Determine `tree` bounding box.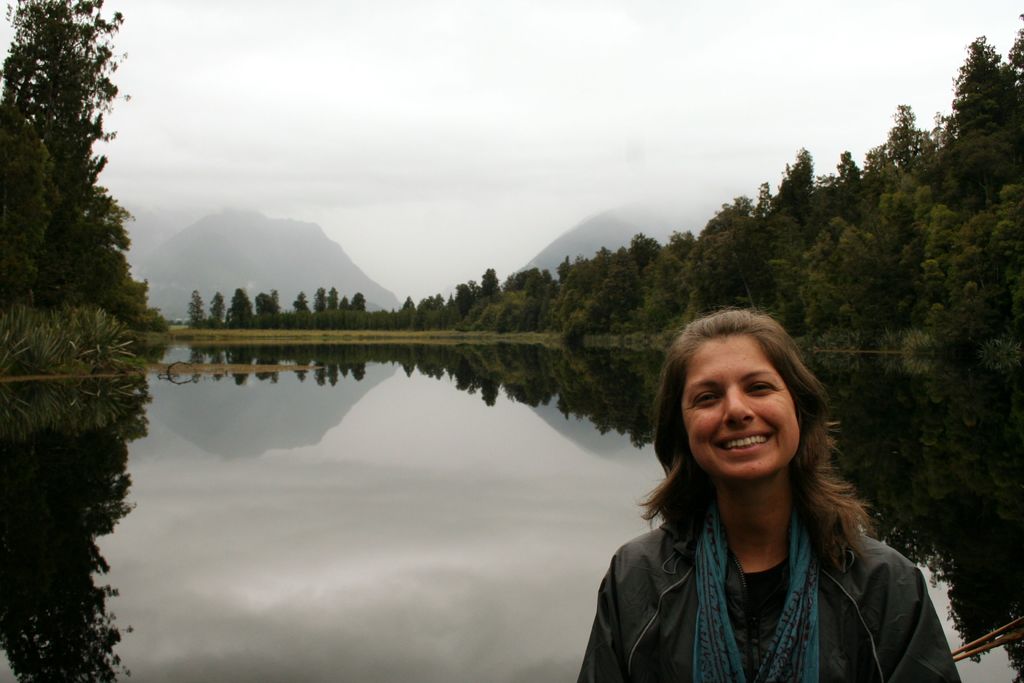
Determined: BBox(340, 293, 353, 311).
